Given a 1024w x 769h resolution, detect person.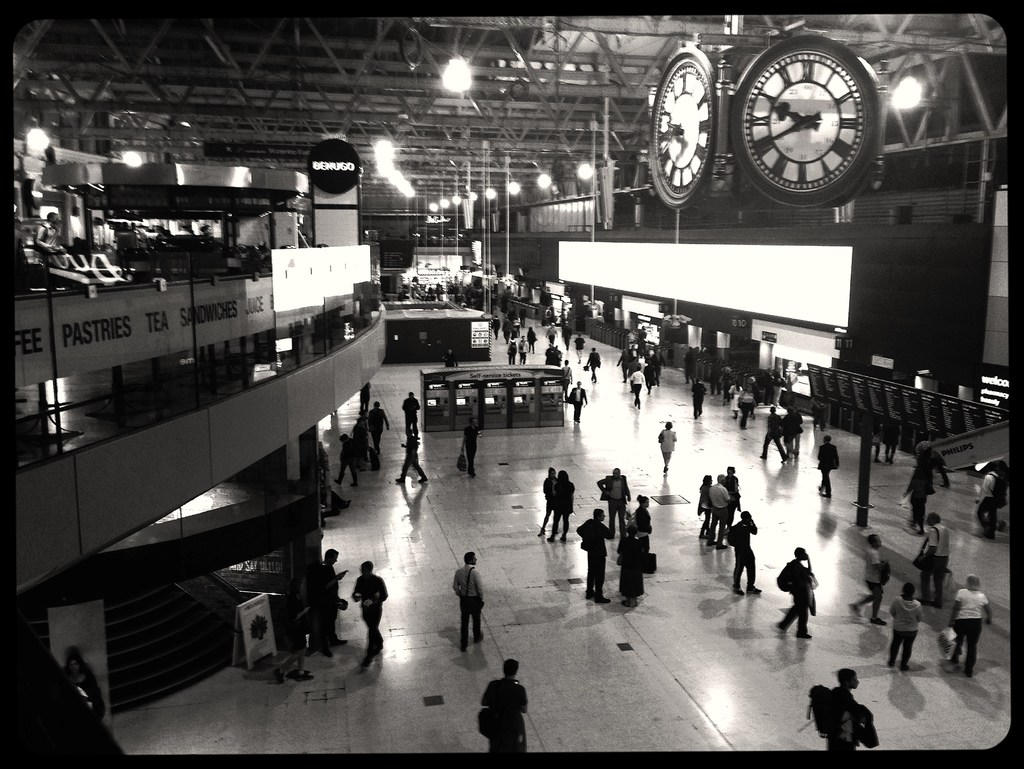
975, 464, 1005, 536.
